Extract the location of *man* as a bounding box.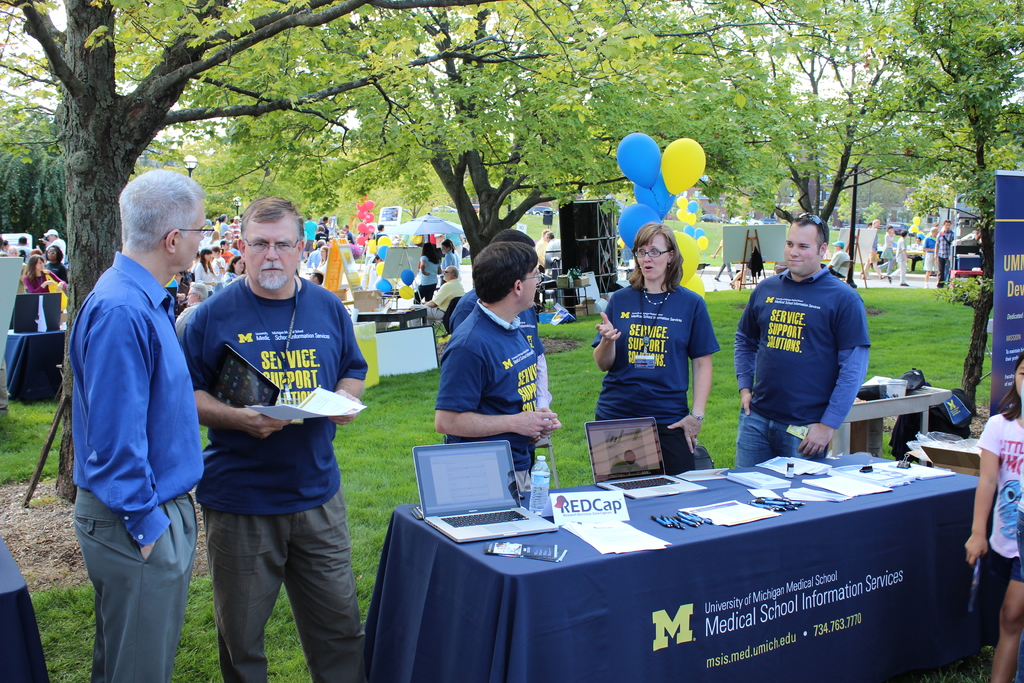
detection(175, 194, 369, 682).
